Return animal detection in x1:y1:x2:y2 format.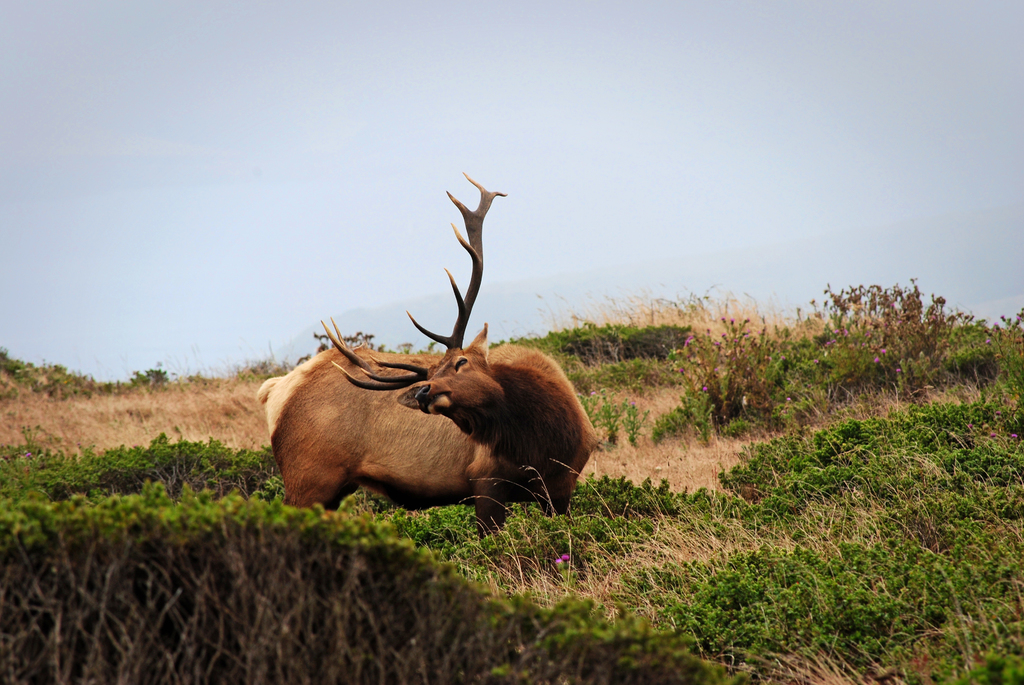
254:173:600:538.
